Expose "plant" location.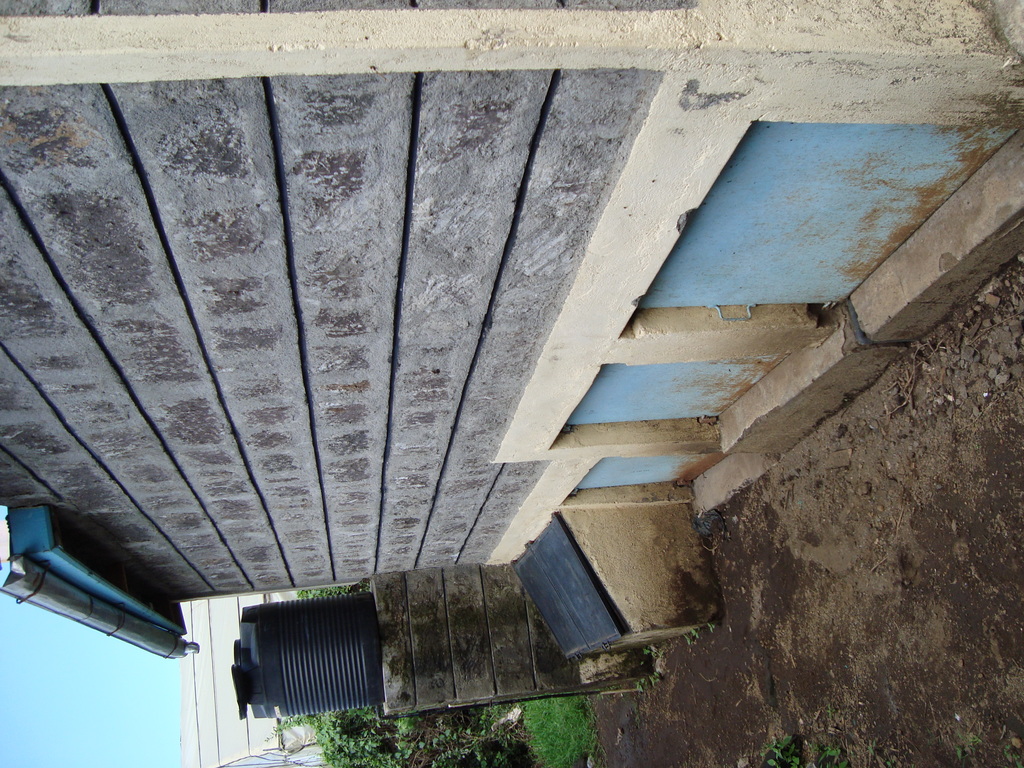
Exposed at bbox=(516, 692, 596, 767).
